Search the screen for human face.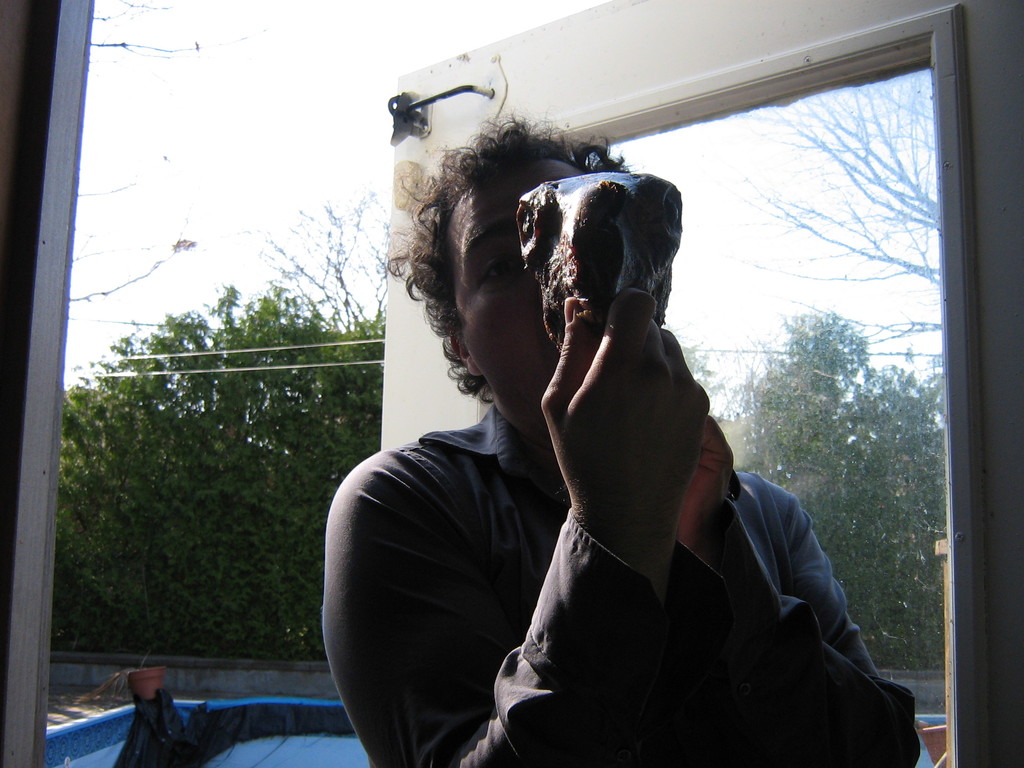
Found at 440/159/579/403.
